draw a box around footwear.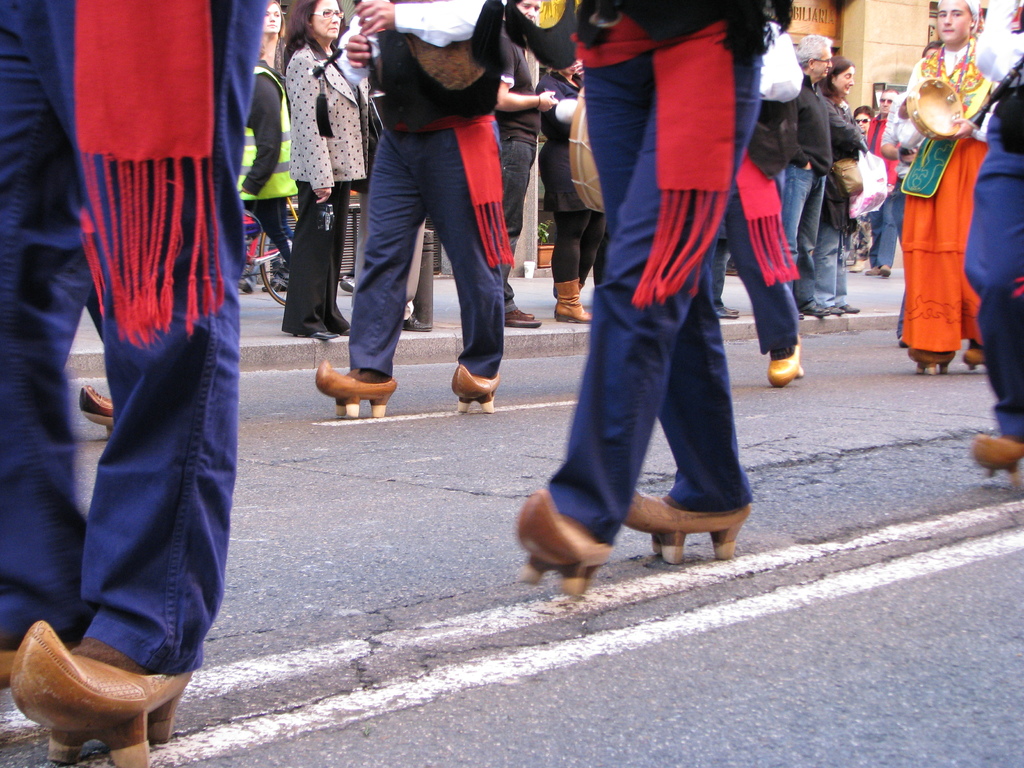
Rect(336, 325, 352, 334).
